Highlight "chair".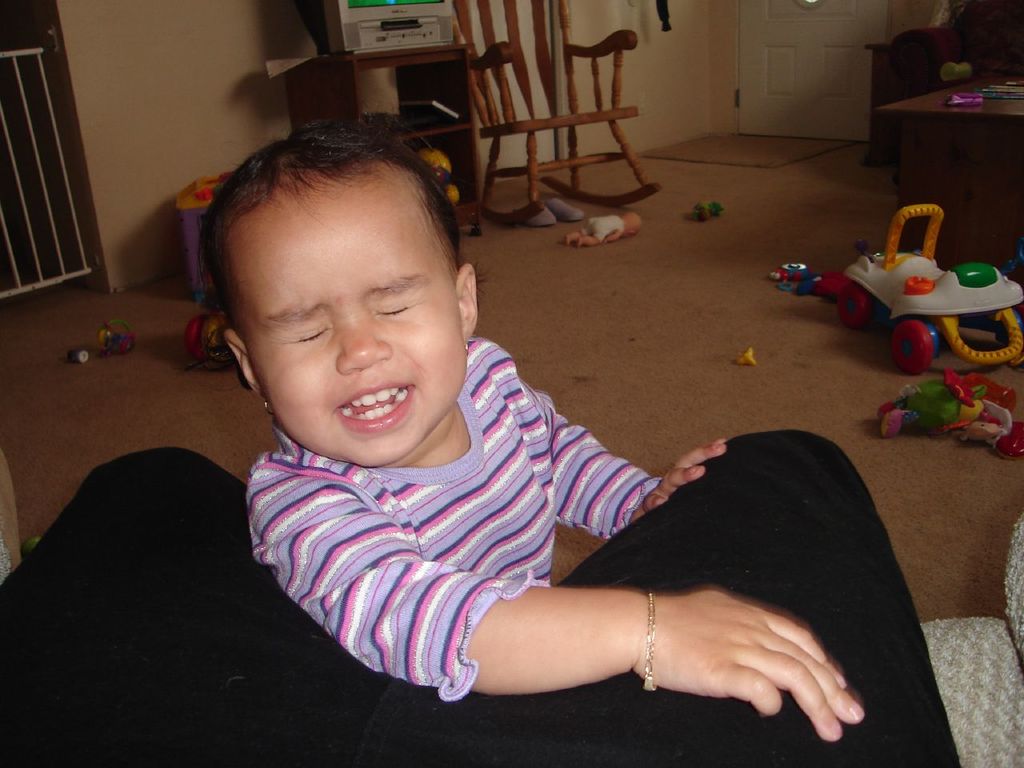
Highlighted region: 458 38 670 218.
